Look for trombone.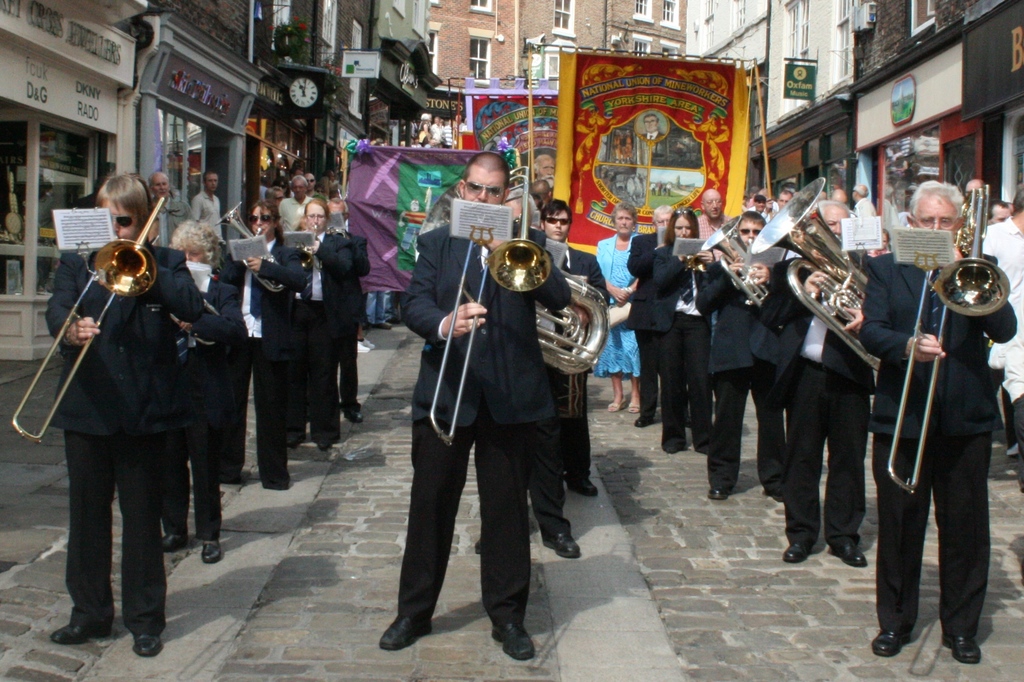
Found: [431, 164, 555, 448].
